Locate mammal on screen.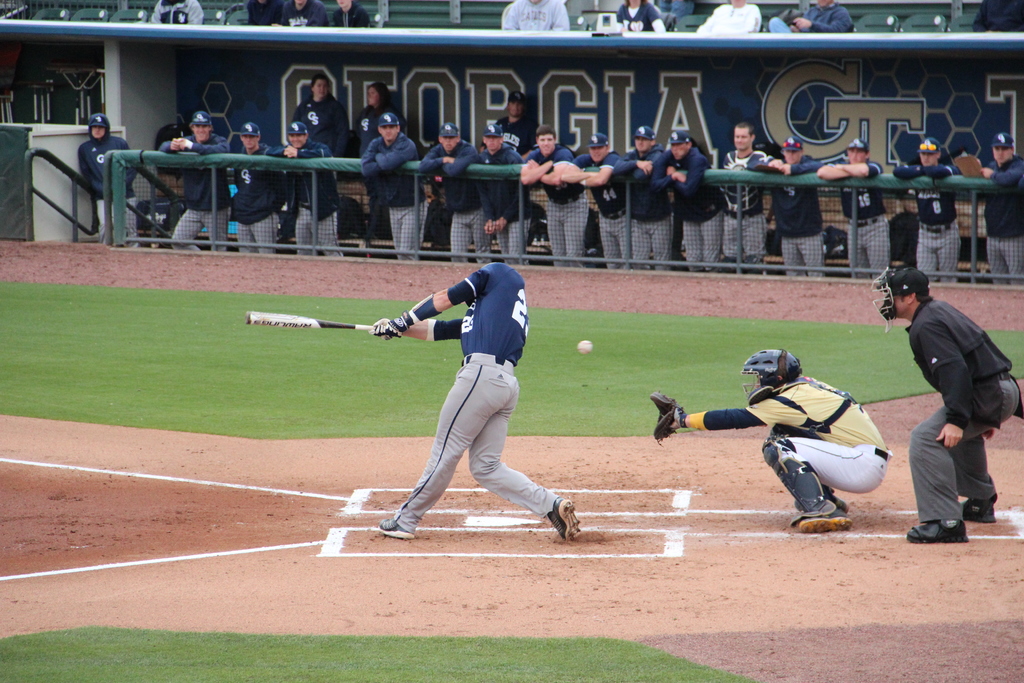
On screen at [696, 0, 764, 34].
